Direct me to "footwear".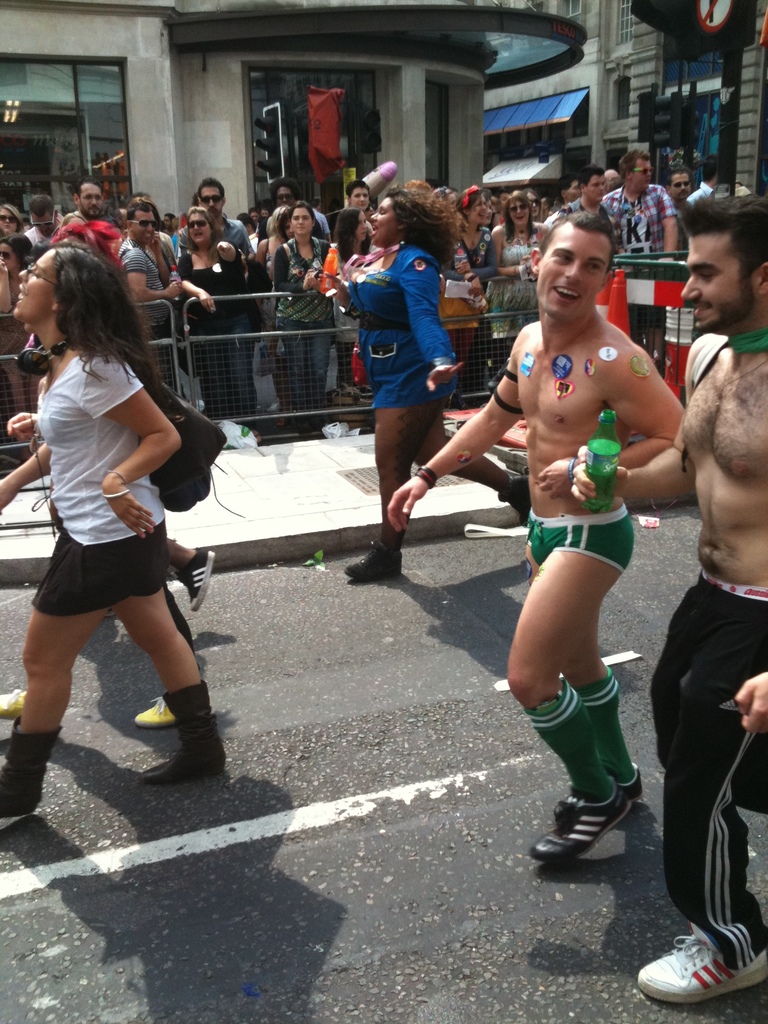
Direction: (left=490, top=468, right=534, bottom=520).
